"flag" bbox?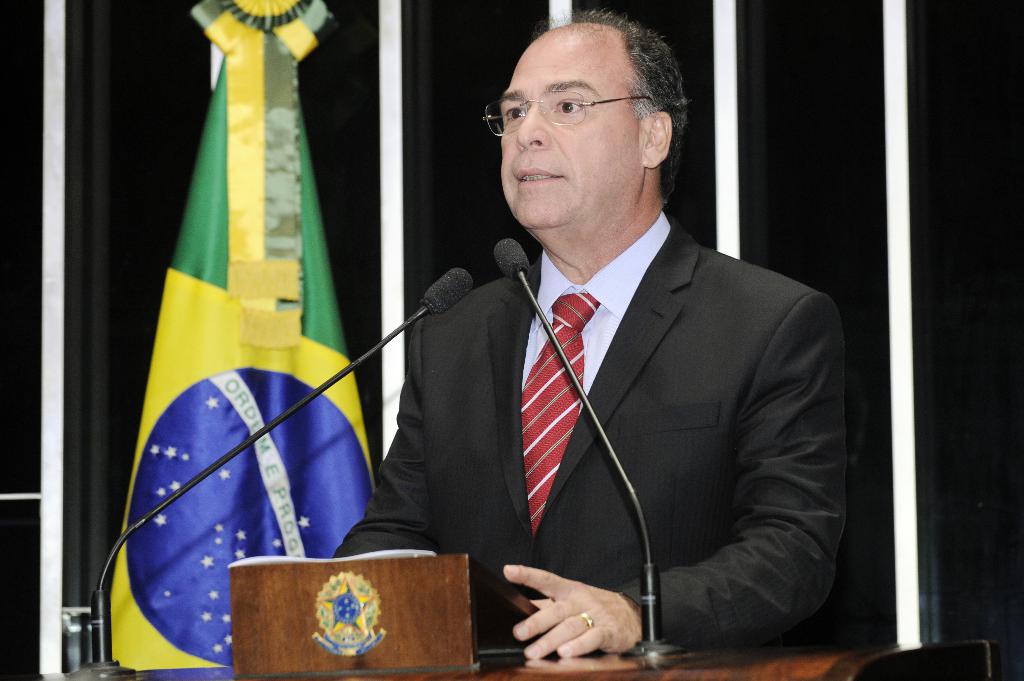
99/30/372/644
